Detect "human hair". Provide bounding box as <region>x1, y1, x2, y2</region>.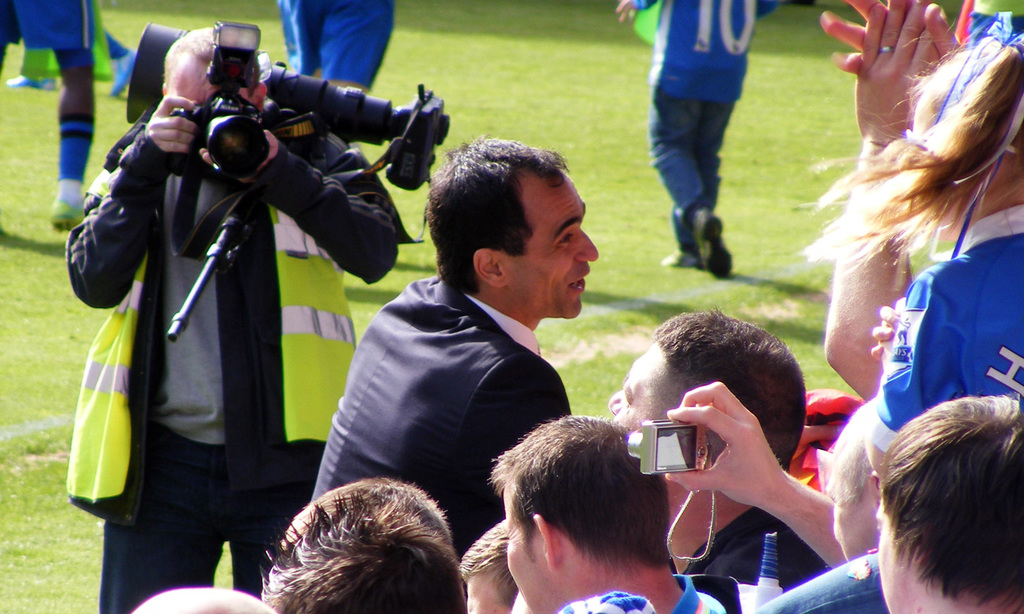
<region>424, 135, 568, 295</region>.
